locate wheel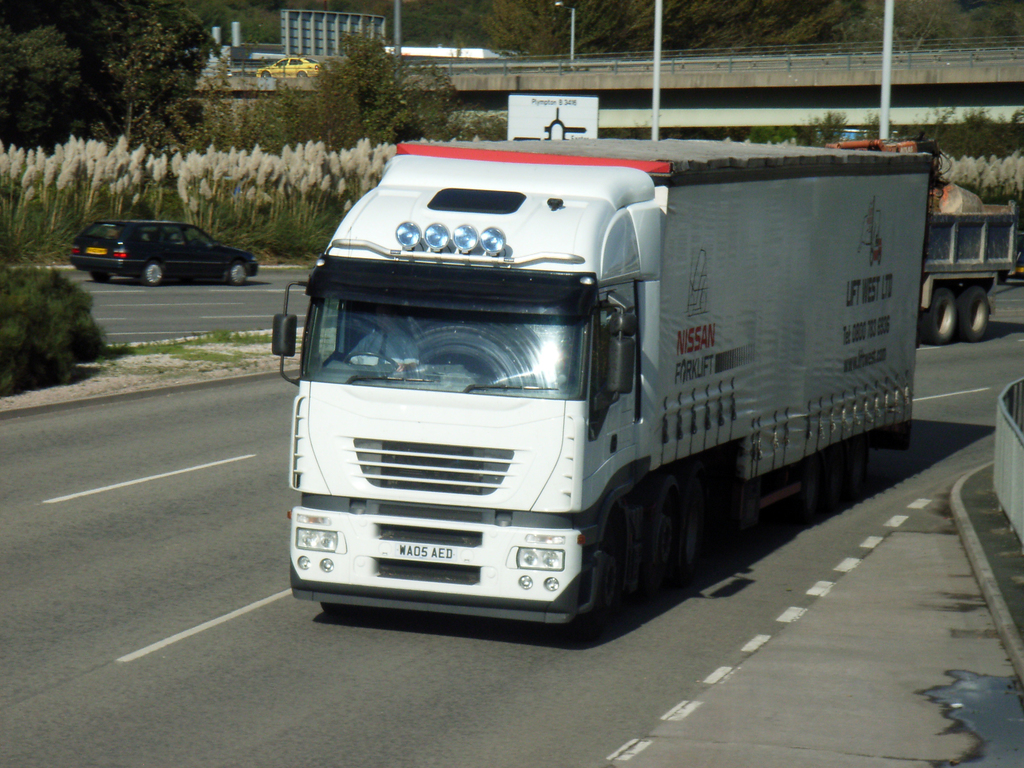
Rect(848, 438, 869, 492)
